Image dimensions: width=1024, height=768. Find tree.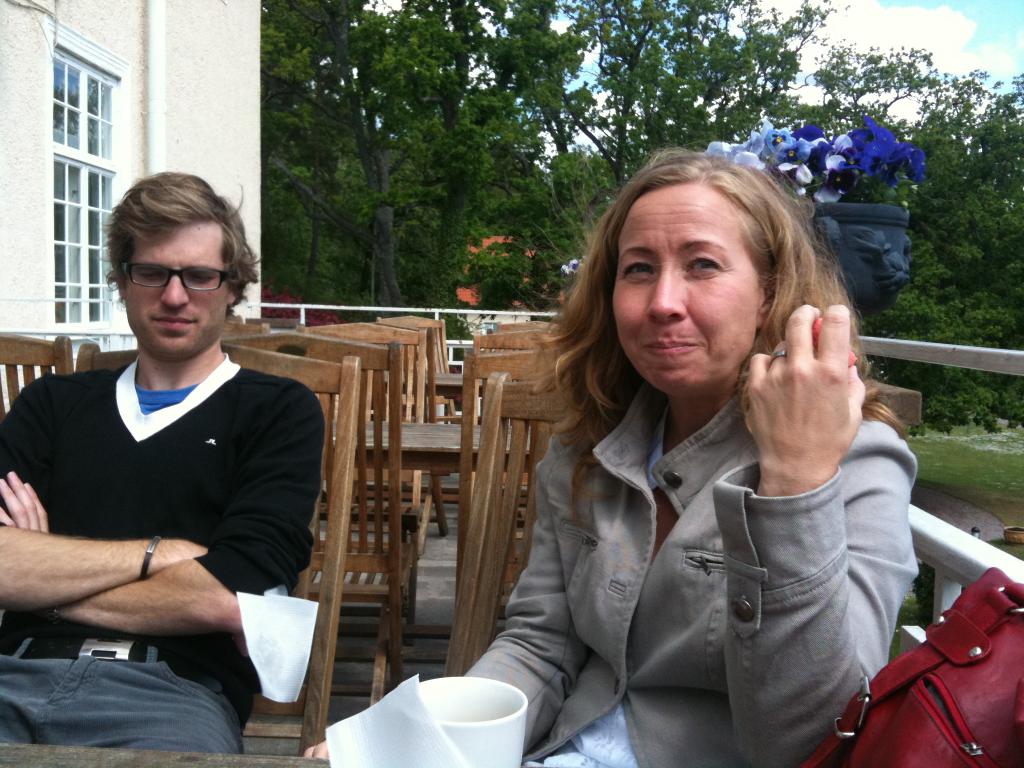
bbox(812, 38, 947, 323).
